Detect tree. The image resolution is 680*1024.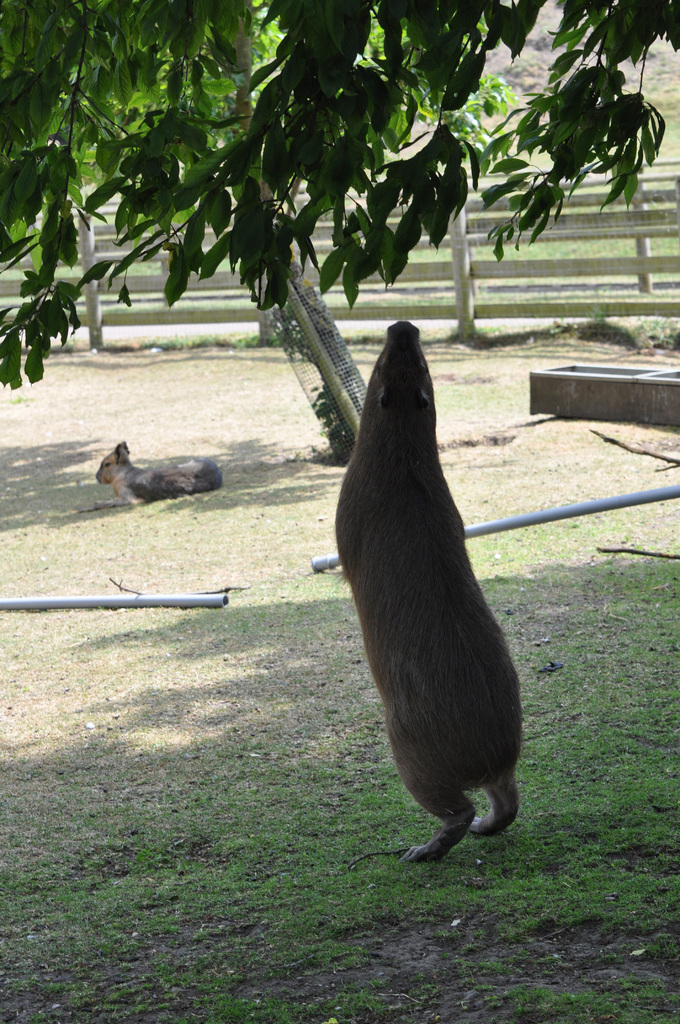
(0,0,679,389).
